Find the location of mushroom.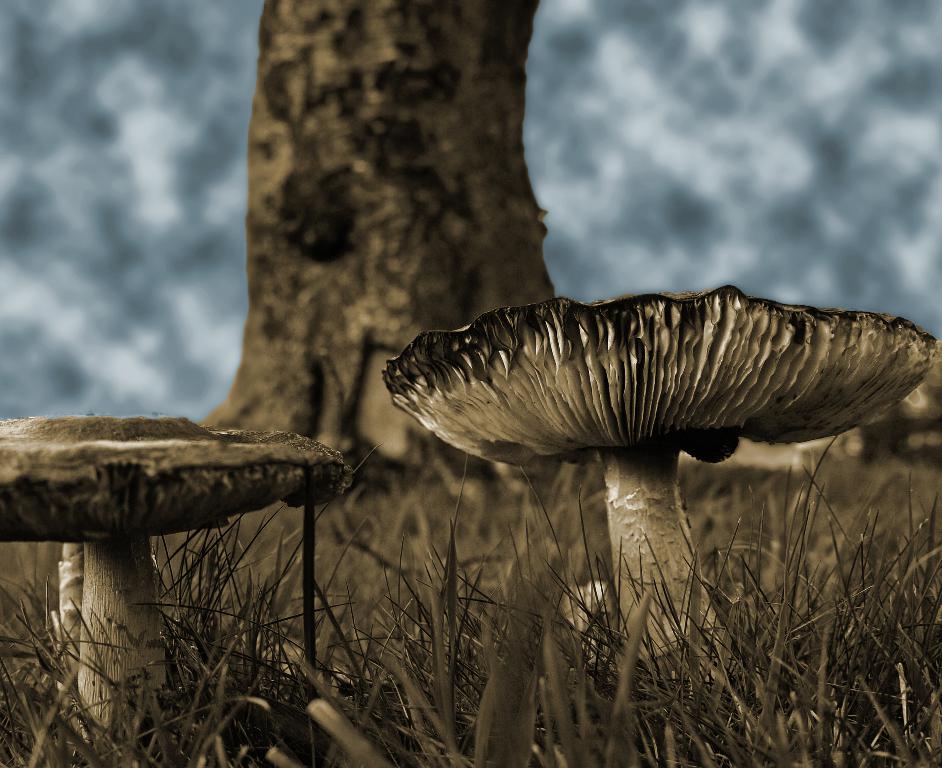
Location: [left=0, top=414, right=360, bottom=764].
